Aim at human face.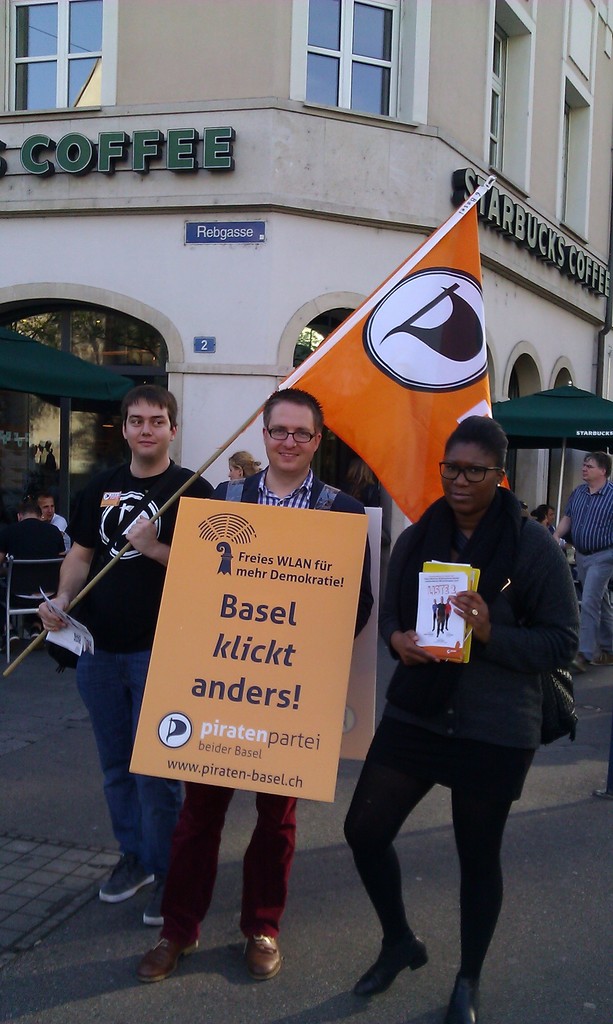
Aimed at <region>226, 466, 237, 482</region>.
